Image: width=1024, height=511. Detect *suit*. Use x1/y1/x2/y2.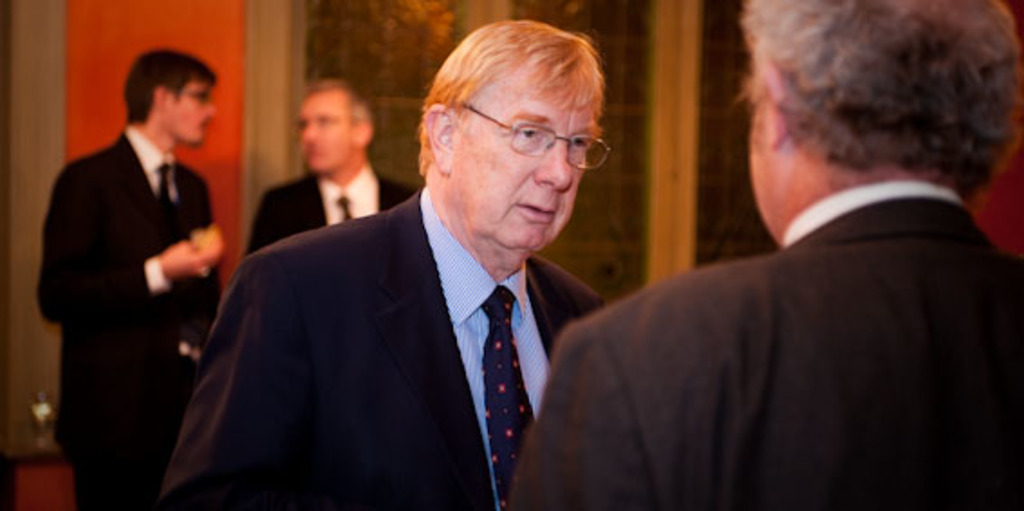
195/117/609/498.
